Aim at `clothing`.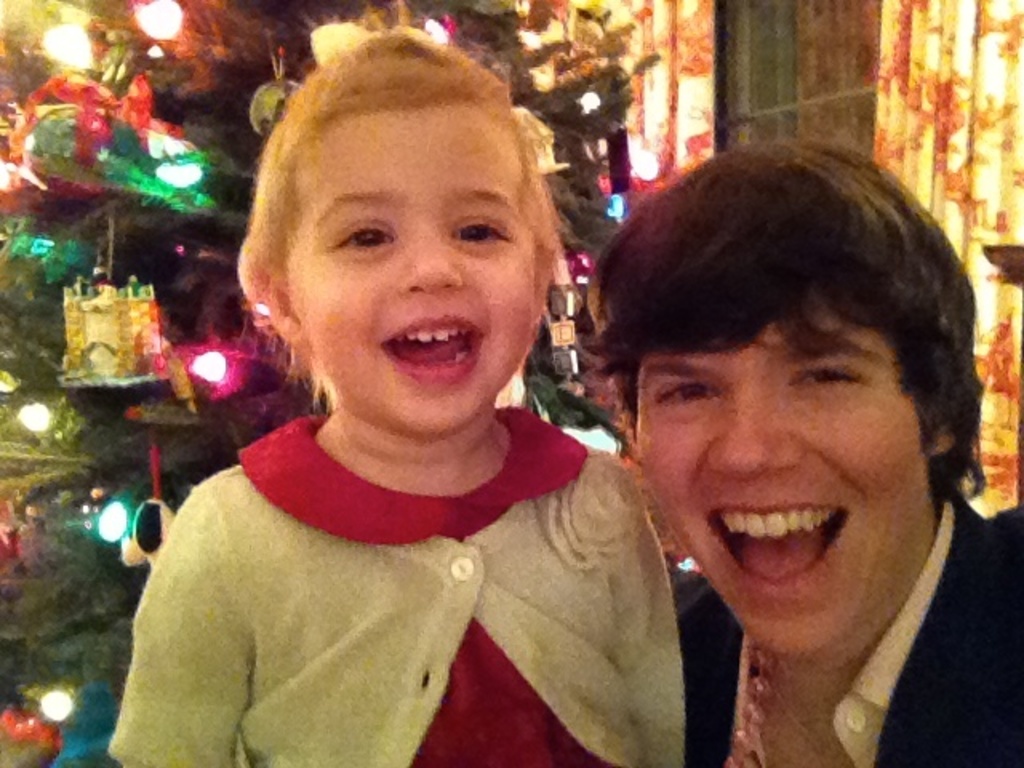
Aimed at box=[98, 389, 715, 766].
